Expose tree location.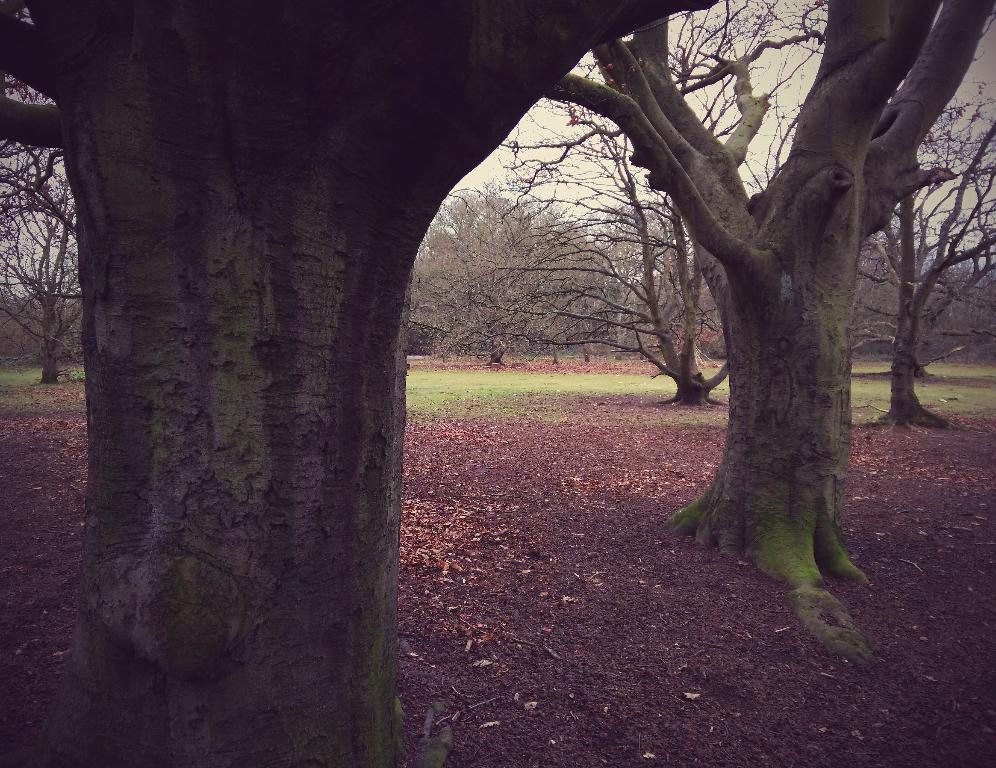
Exposed at box=[0, 159, 91, 386].
